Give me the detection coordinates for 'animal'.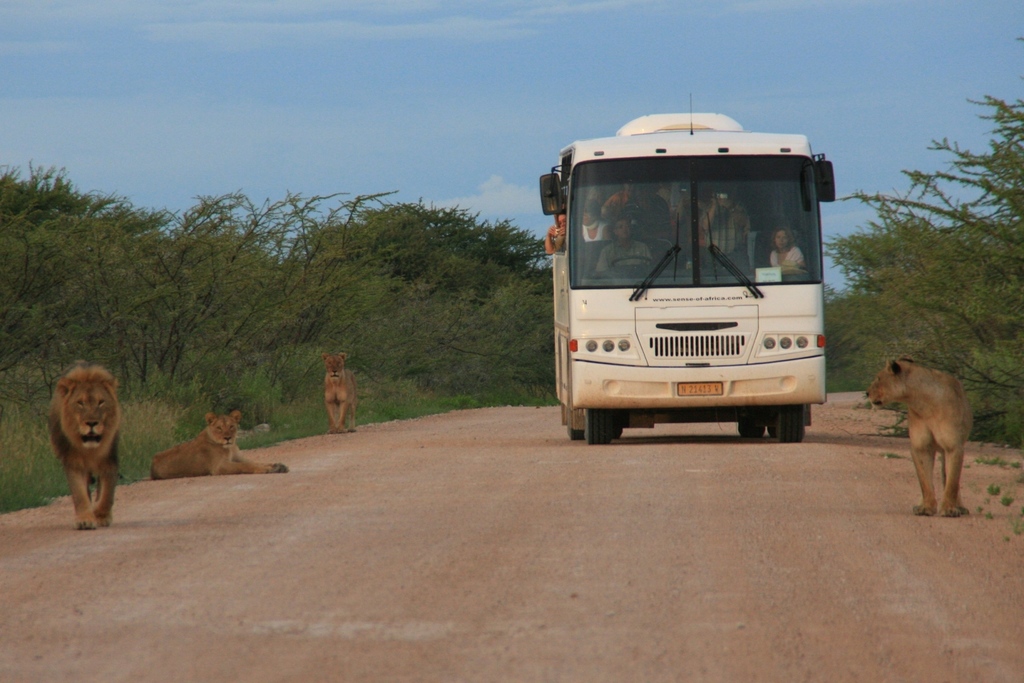
x1=863, y1=353, x2=973, y2=517.
